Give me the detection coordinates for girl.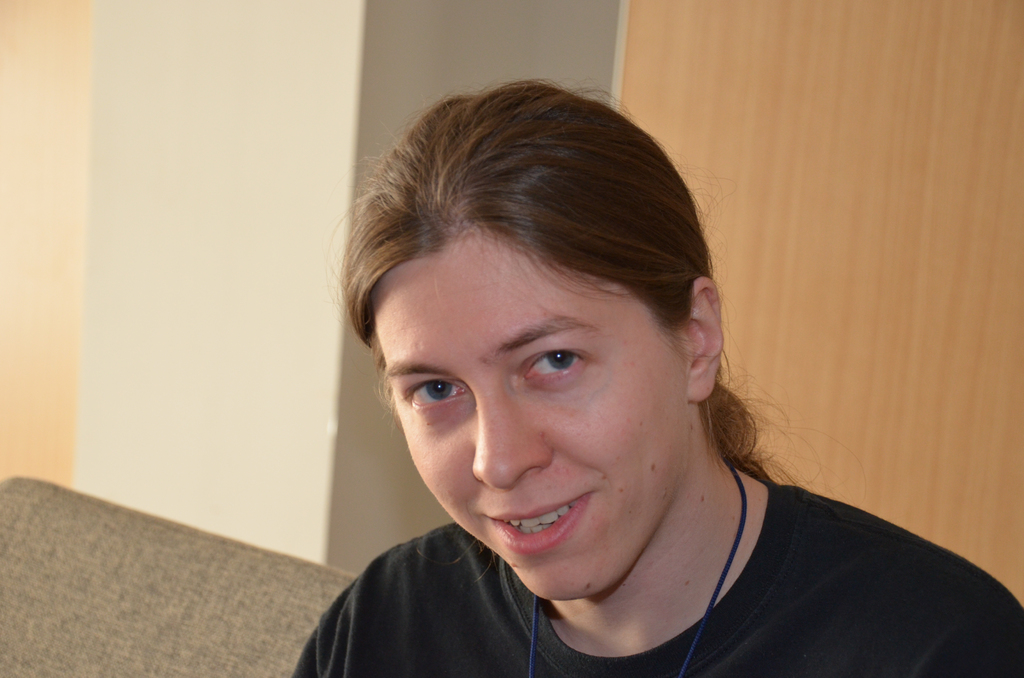
pyautogui.locateOnScreen(280, 74, 1023, 677).
